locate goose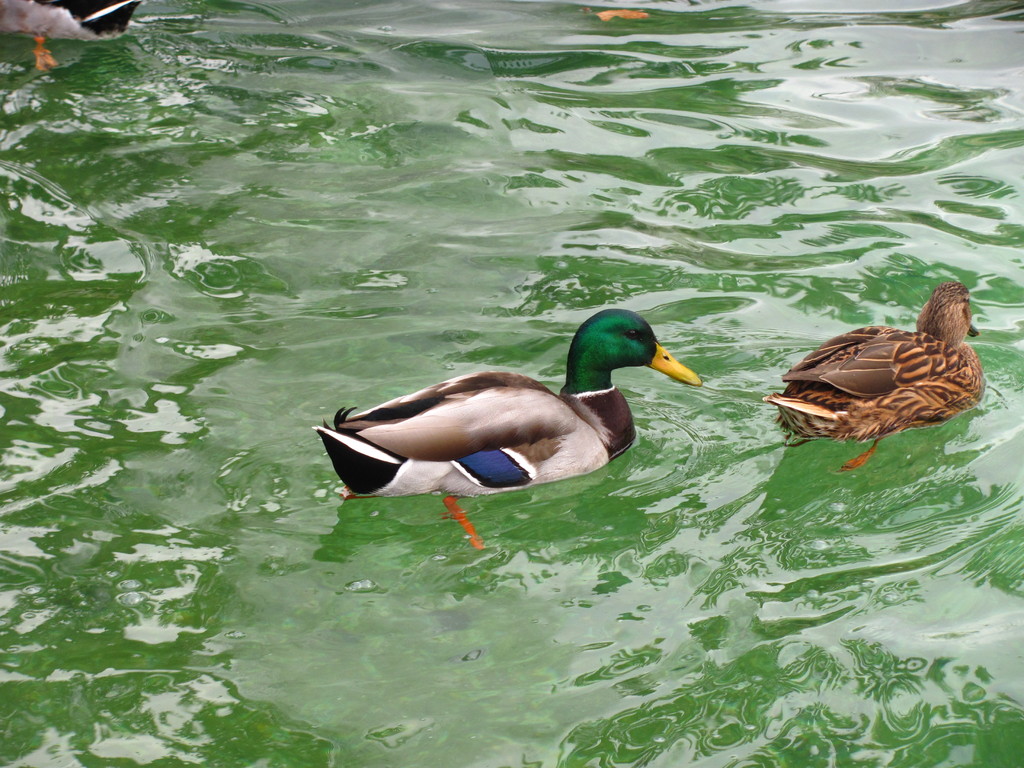
(768, 285, 984, 469)
